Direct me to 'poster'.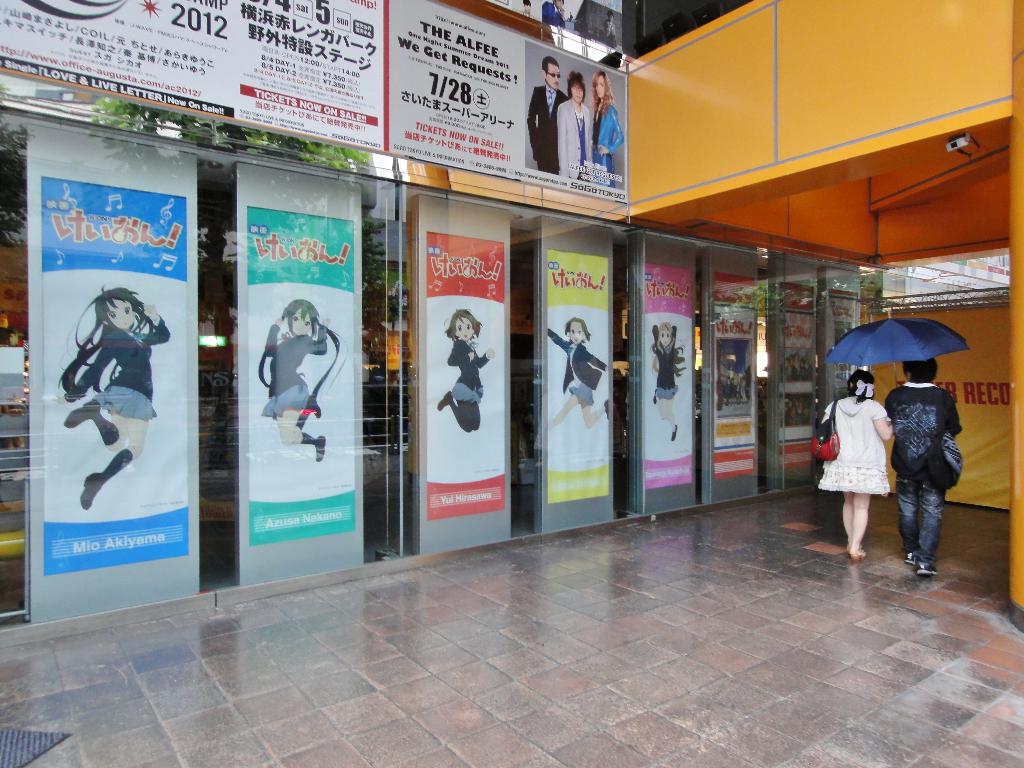
Direction: [547, 250, 611, 498].
